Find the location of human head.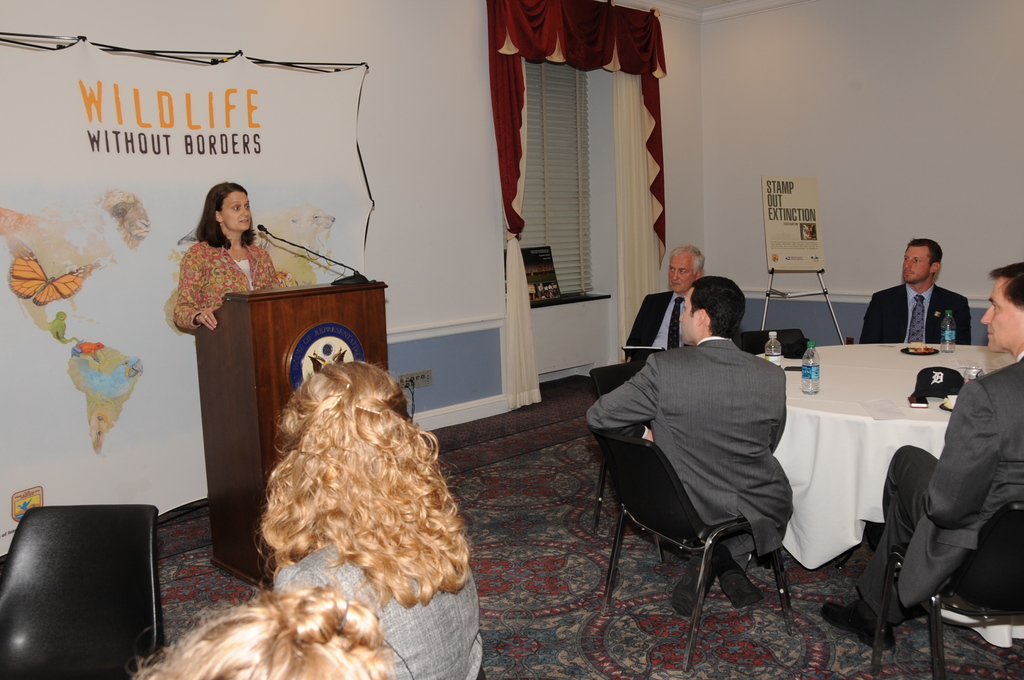
Location: 977, 259, 1023, 352.
